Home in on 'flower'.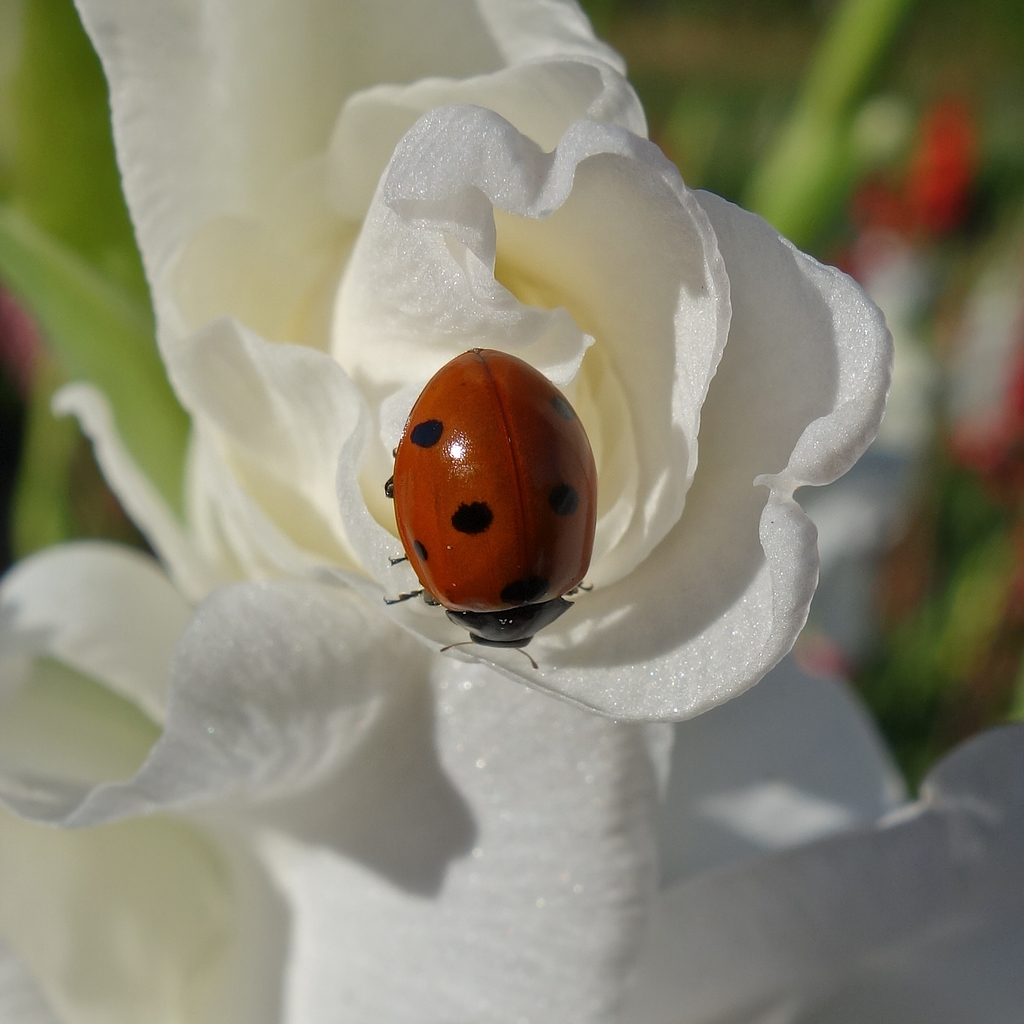
Homed in at 0 4 891 1023.
